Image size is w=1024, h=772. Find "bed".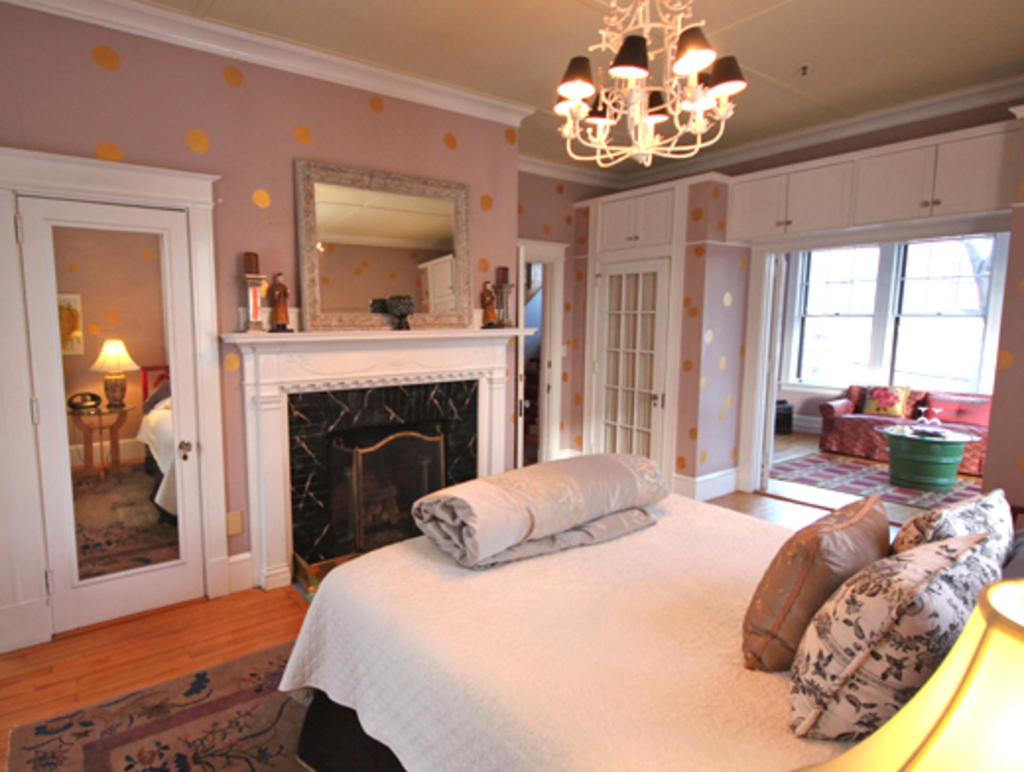
[272,494,1022,770].
